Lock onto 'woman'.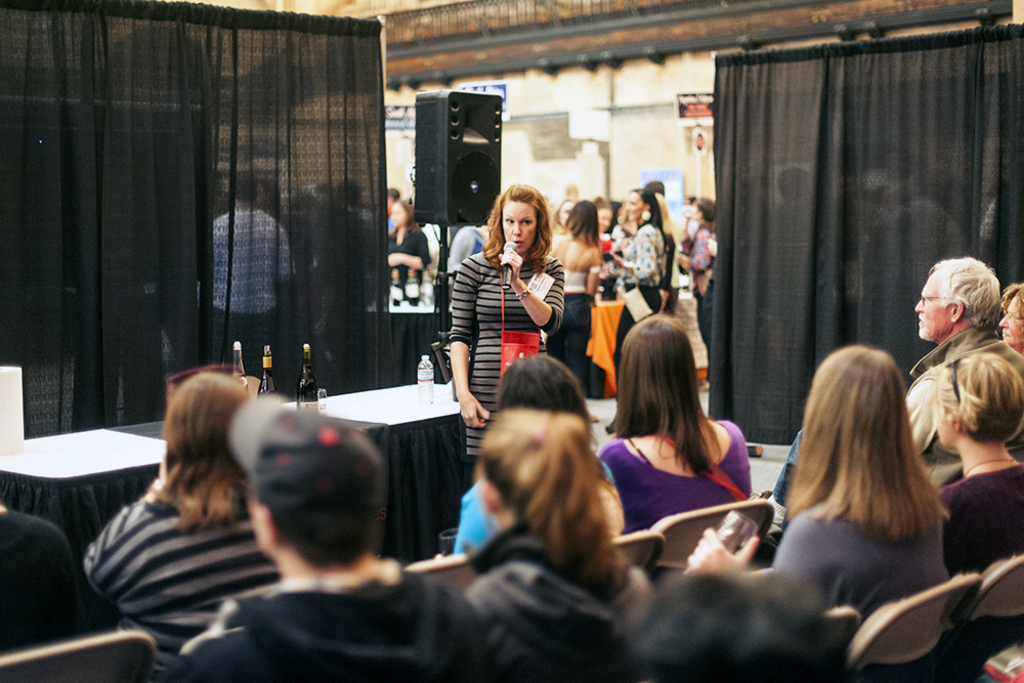
Locked: Rect(437, 353, 618, 556).
